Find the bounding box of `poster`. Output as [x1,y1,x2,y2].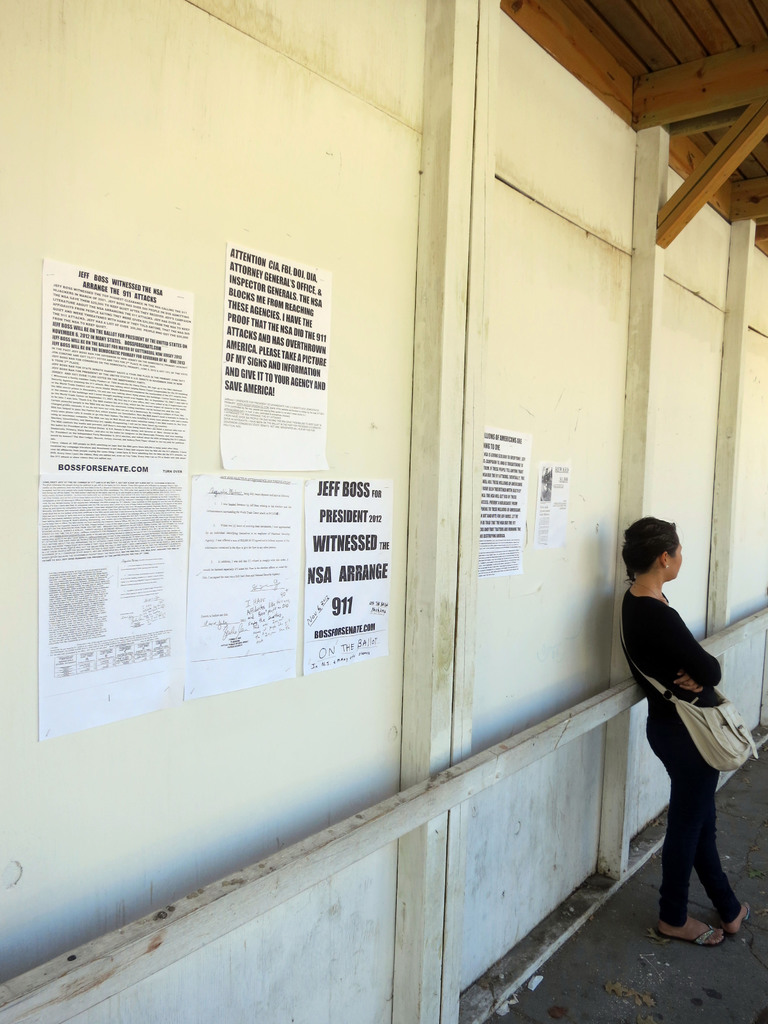
[530,465,573,550].
